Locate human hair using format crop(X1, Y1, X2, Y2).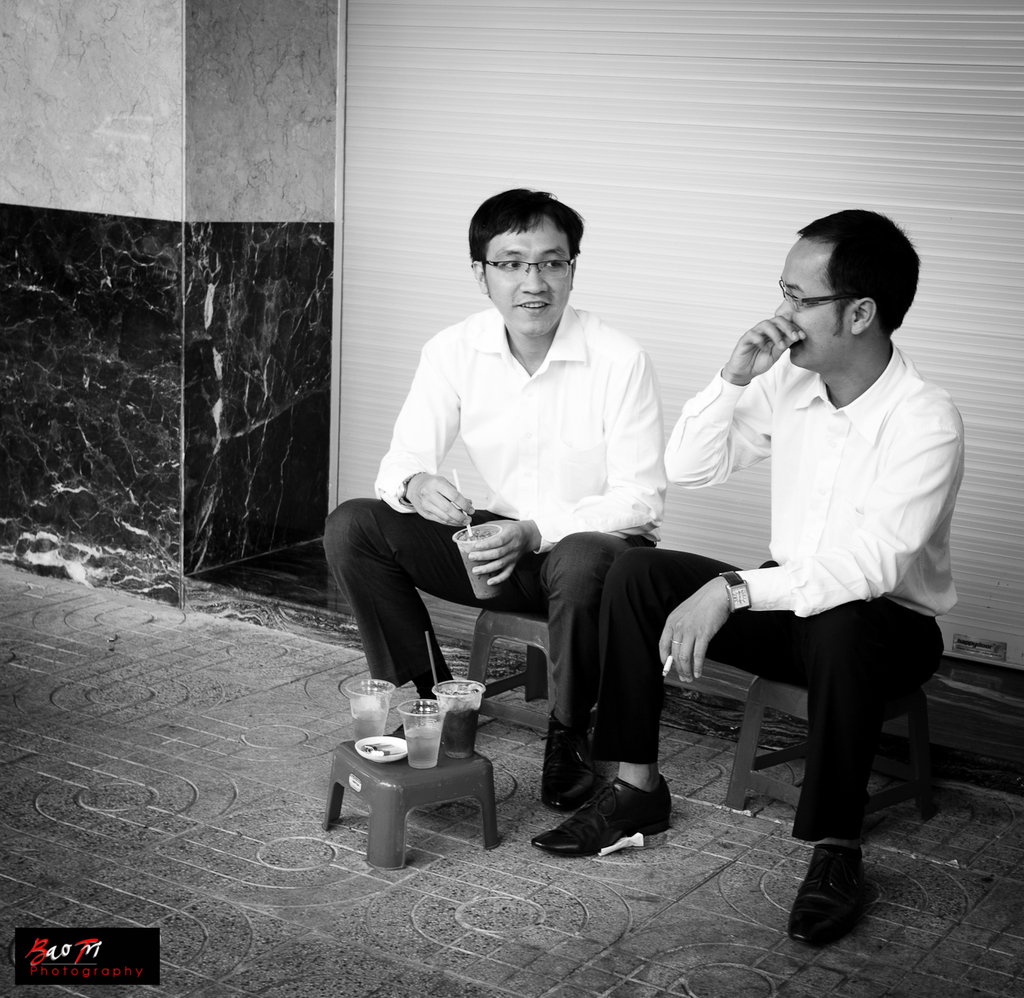
crop(468, 186, 586, 279).
